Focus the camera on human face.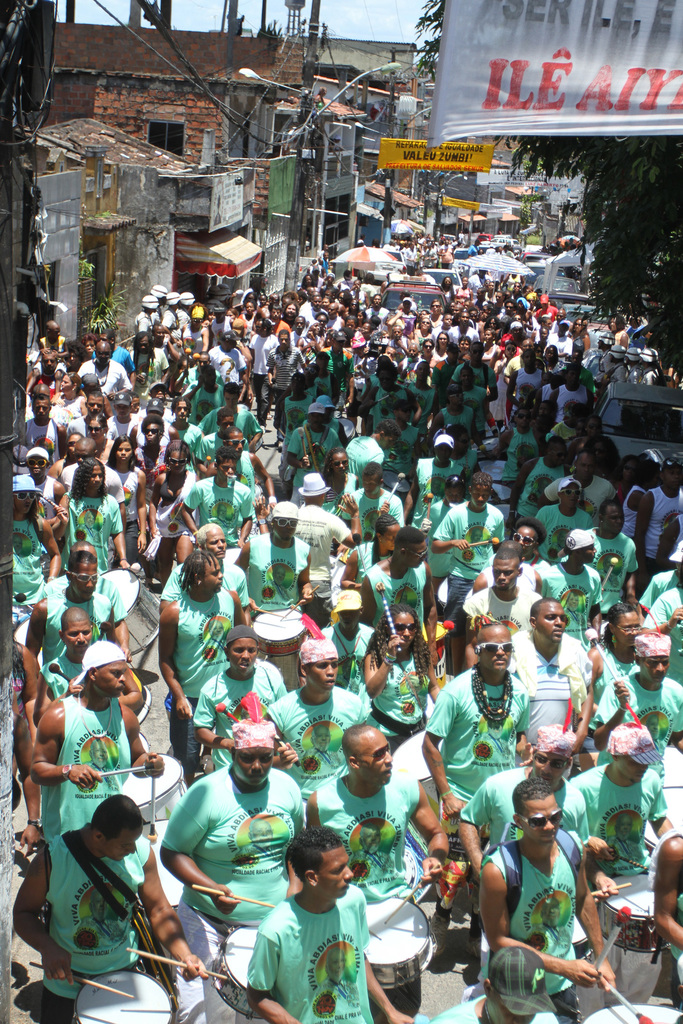
Focus region: (x1=354, y1=312, x2=365, y2=322).
